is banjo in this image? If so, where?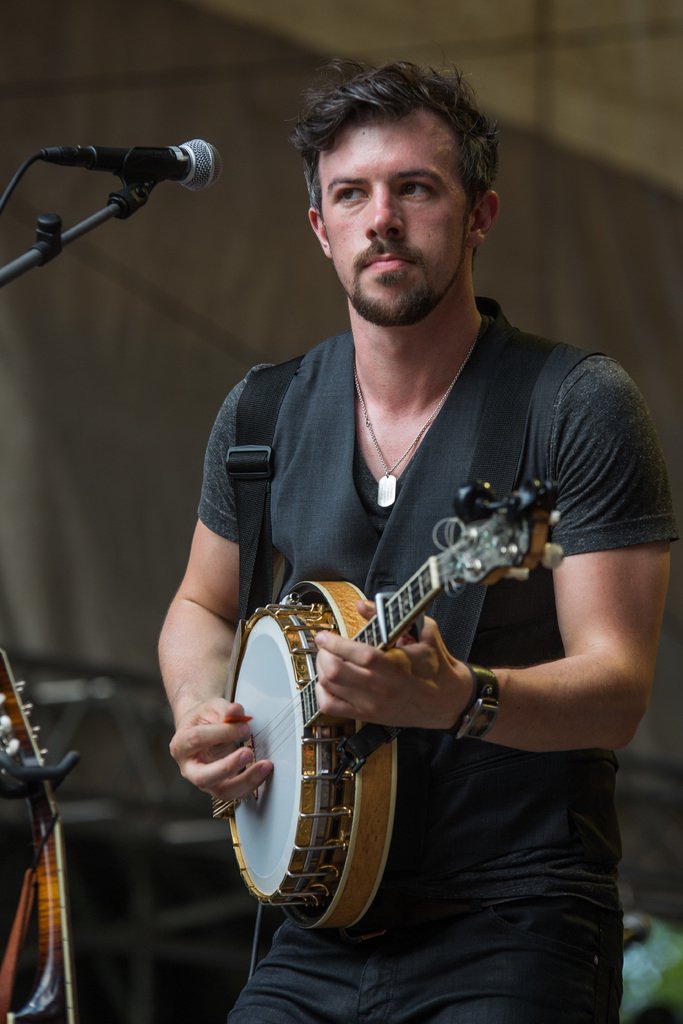
Yes, at detection(205, 344, 571, 941).
